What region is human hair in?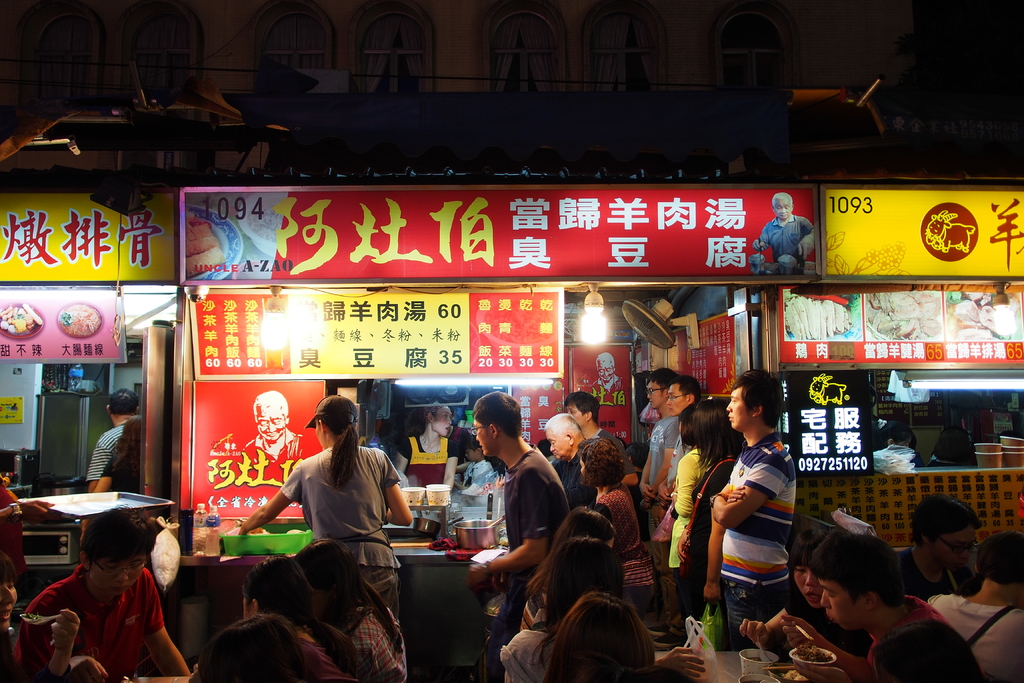
<bbox>468, 387, 520, 437</bbox>.
